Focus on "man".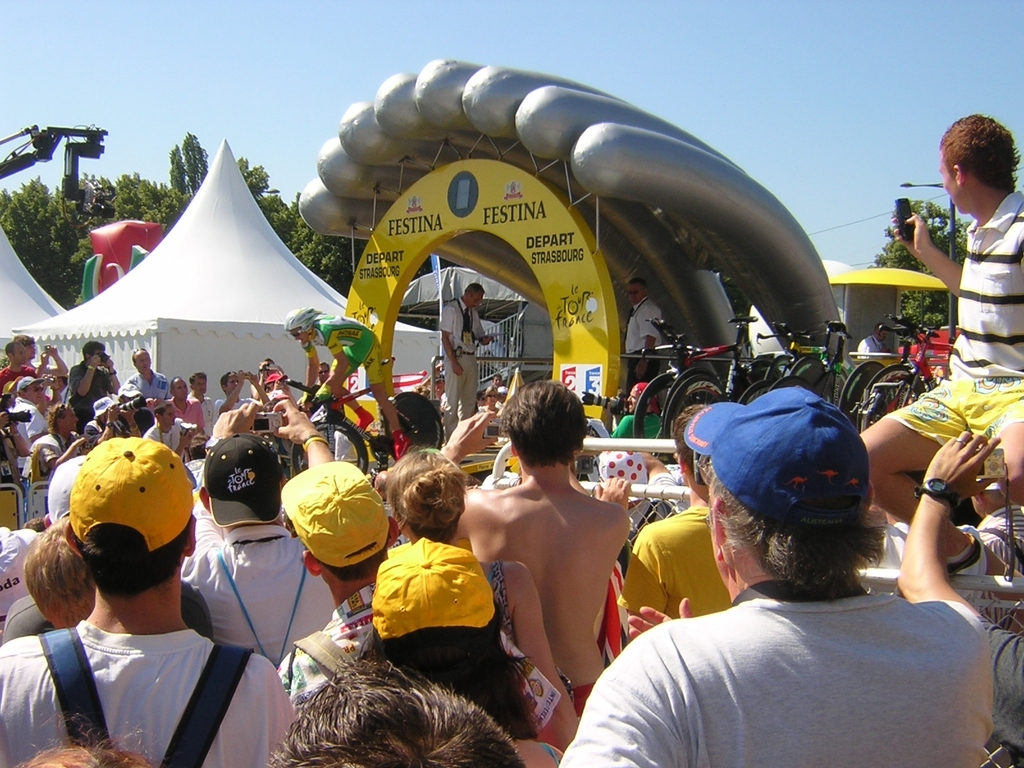
Focused at bbox(128, 346, 170, 431).
